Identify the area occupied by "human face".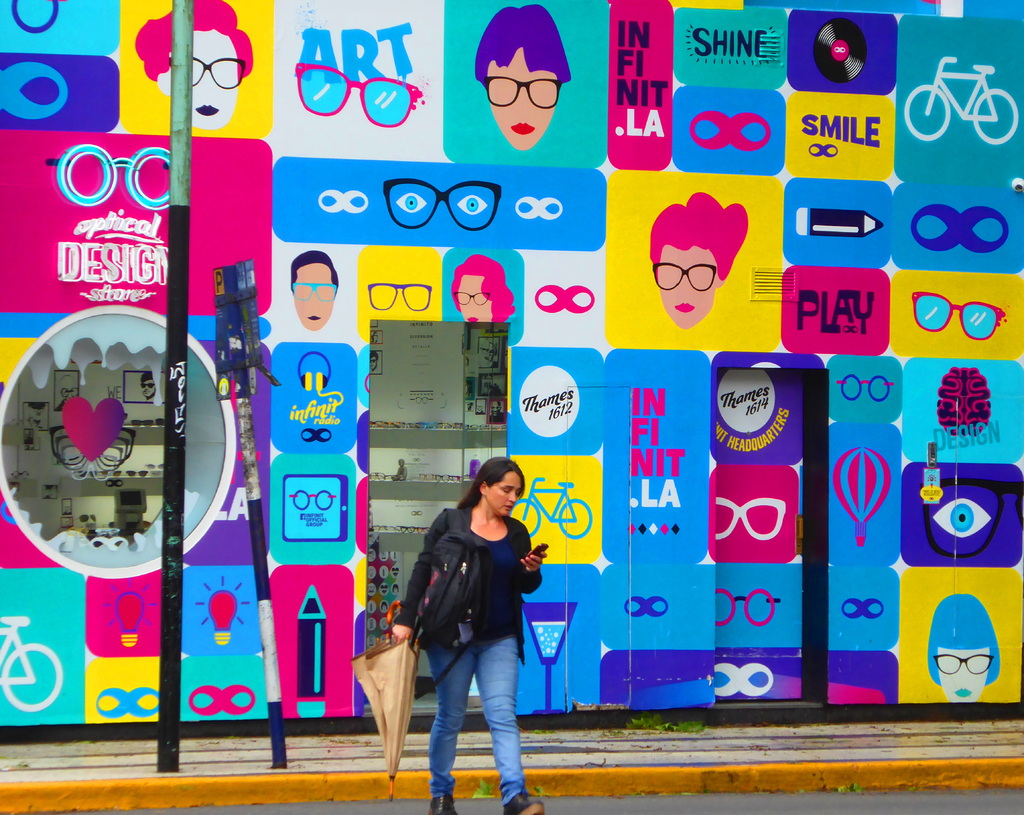
Area: [488, 470, 520, 513].
